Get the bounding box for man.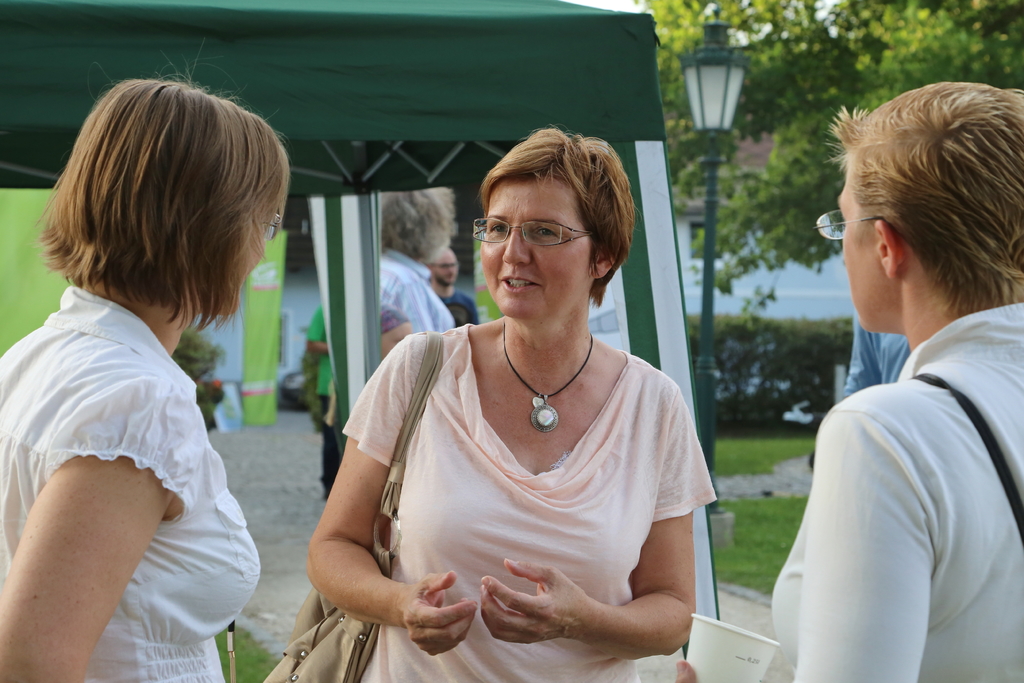
x1=426, y1=242, x2=475, y2=325.
